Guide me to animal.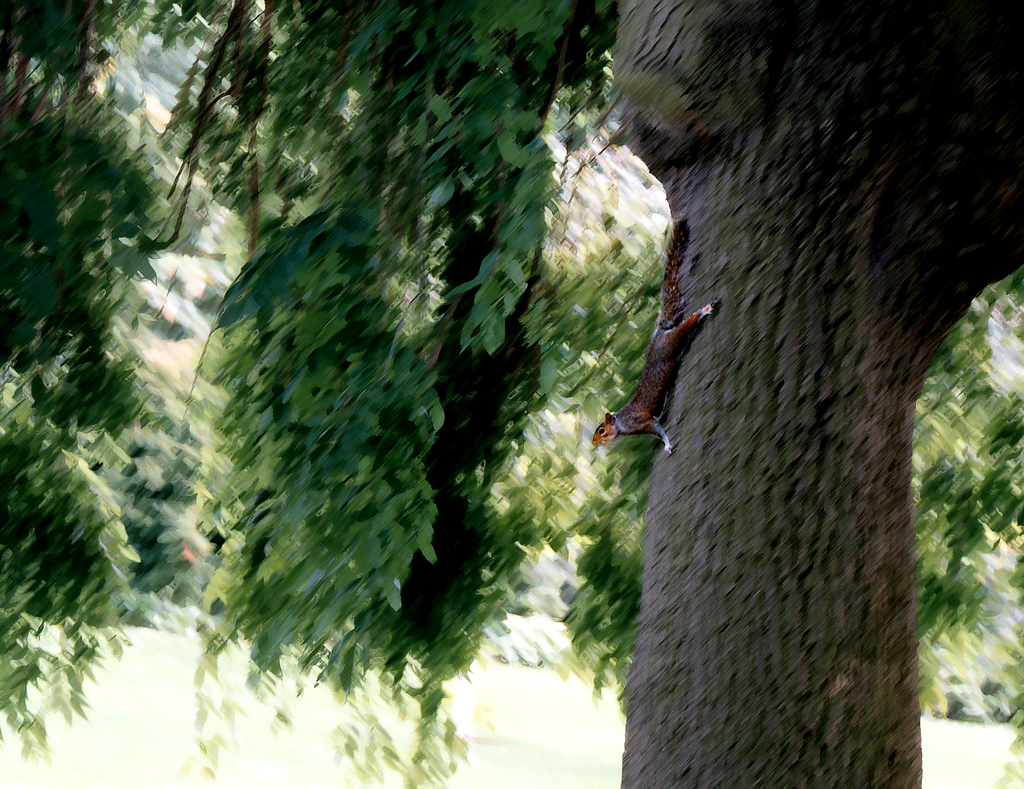
Guidance: crop(591, 226, 723, 459).
